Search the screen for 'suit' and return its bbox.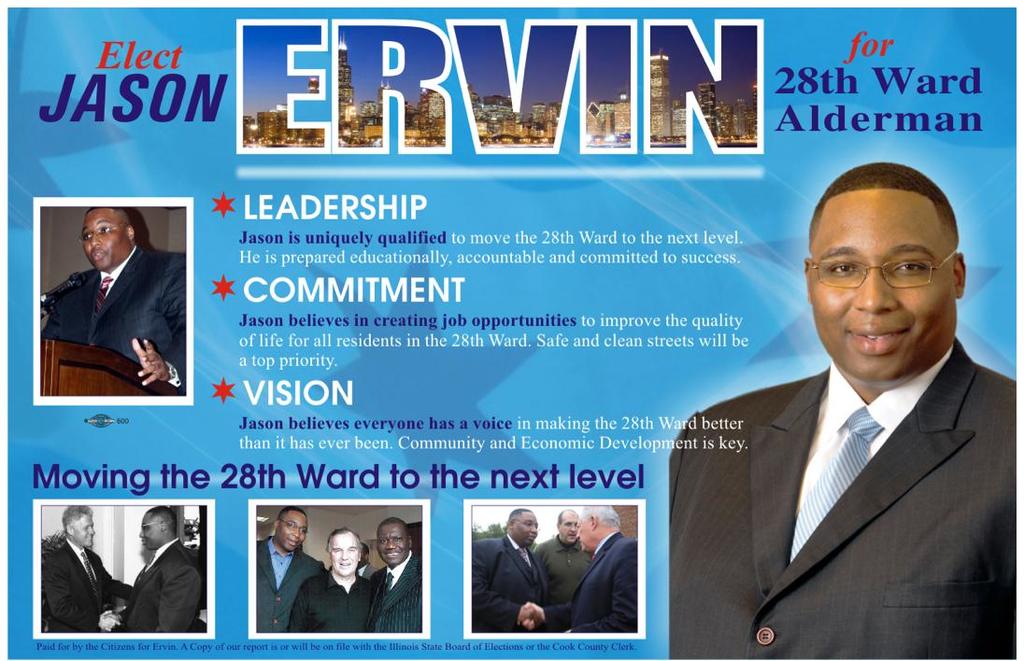
Found: left=543, top=532, right=639, bottom=633.
